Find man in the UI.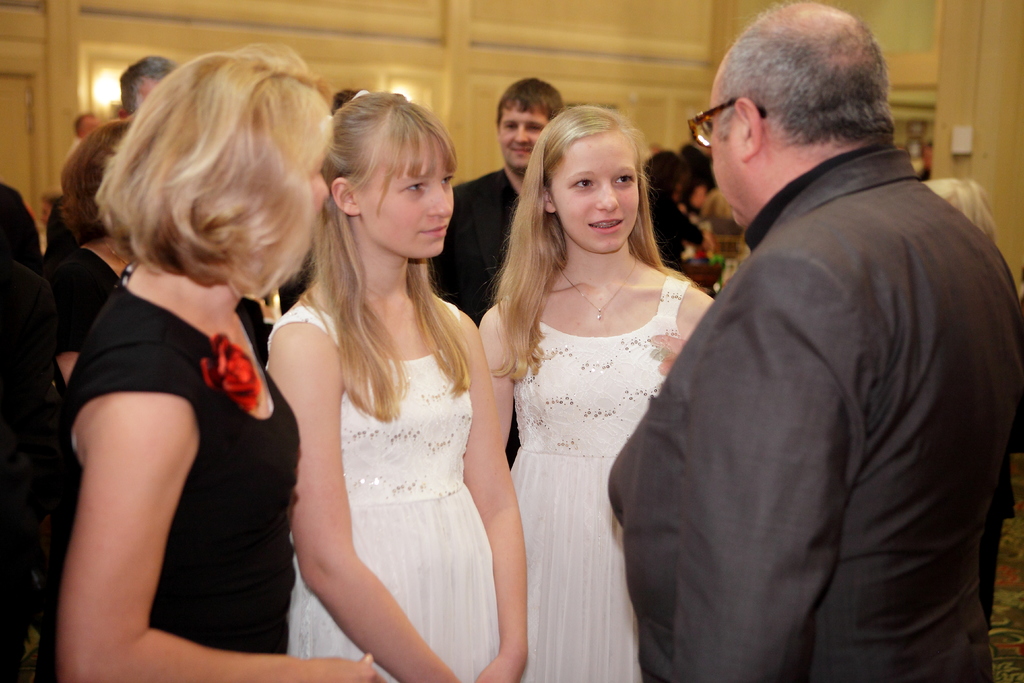
UI element at (45, 52, 182, 253).
